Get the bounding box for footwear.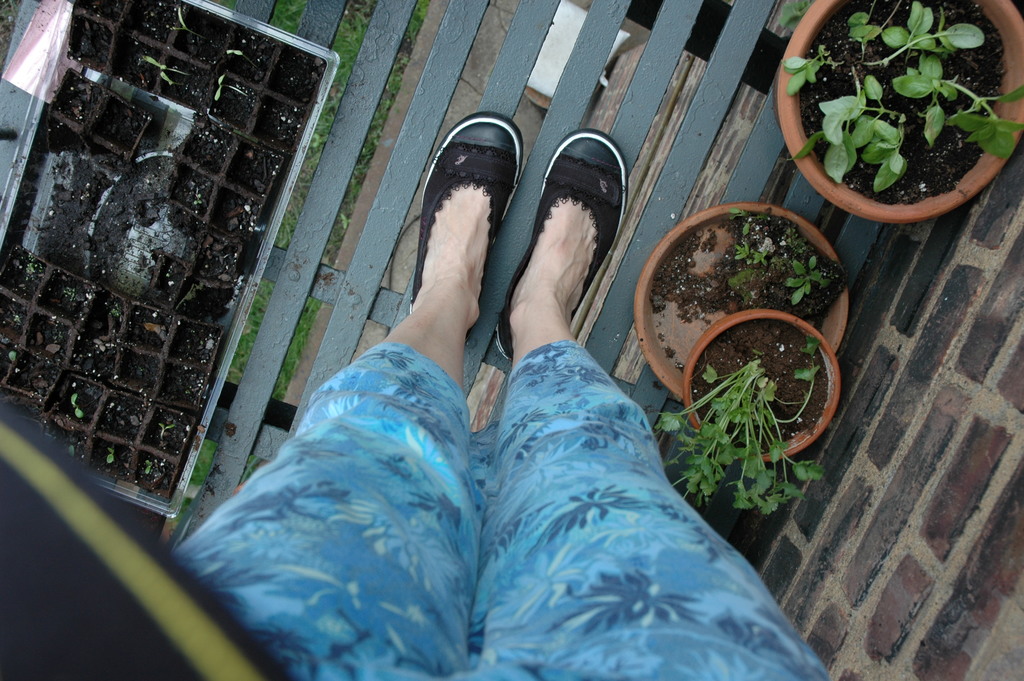
rect(472, 110, 639, 427).
